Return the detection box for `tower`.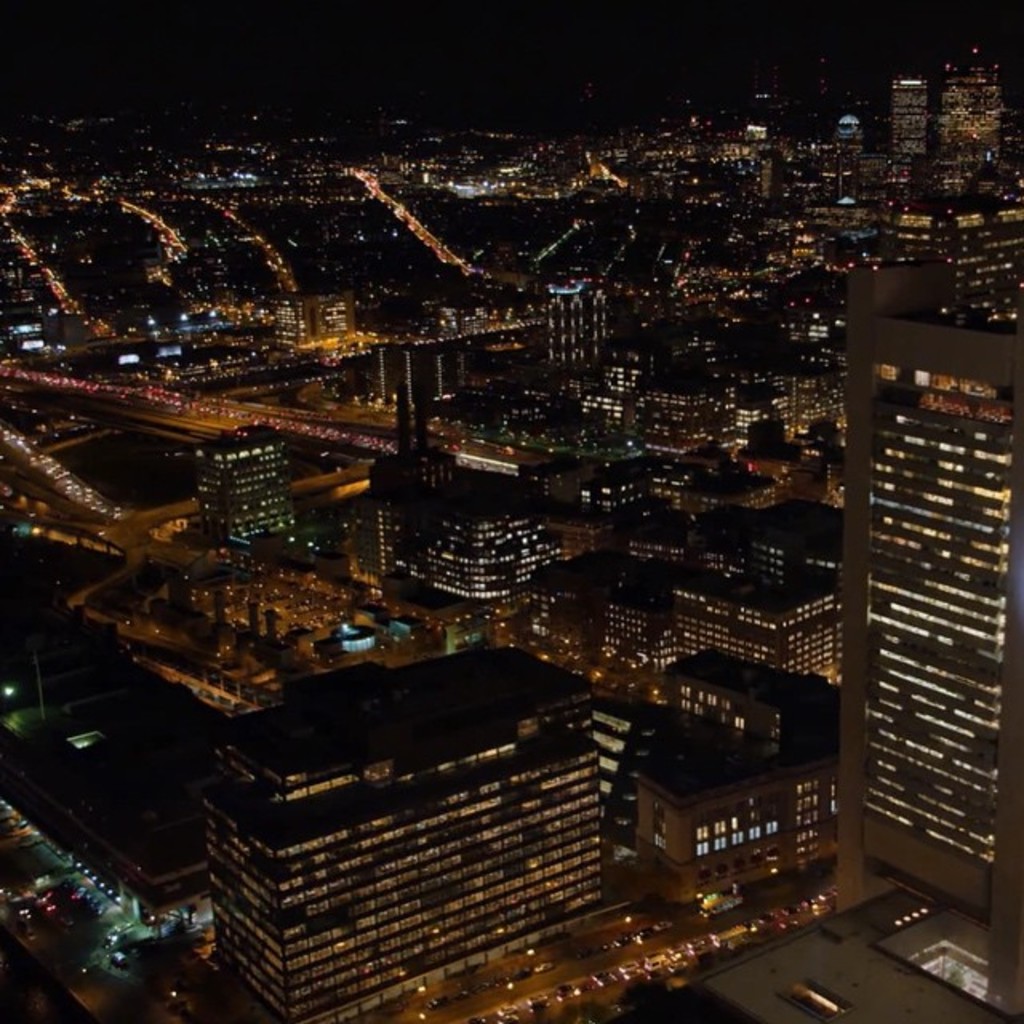
left=368, top=349, right=470, bottom=389.
